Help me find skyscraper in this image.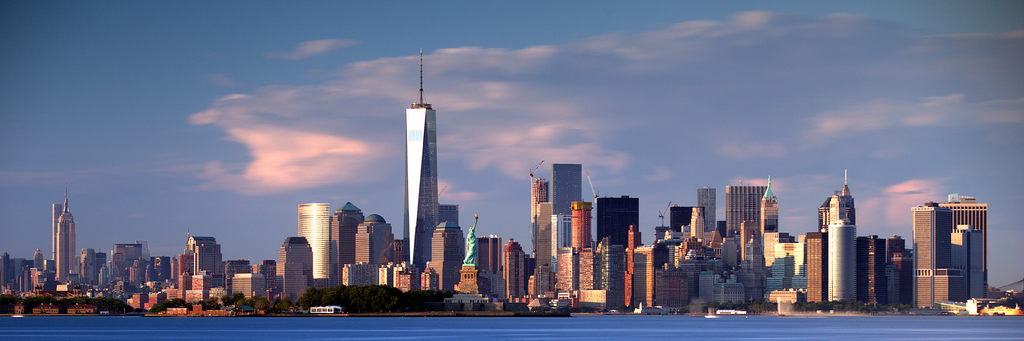
Found it: (392, 44, 455, 291).
